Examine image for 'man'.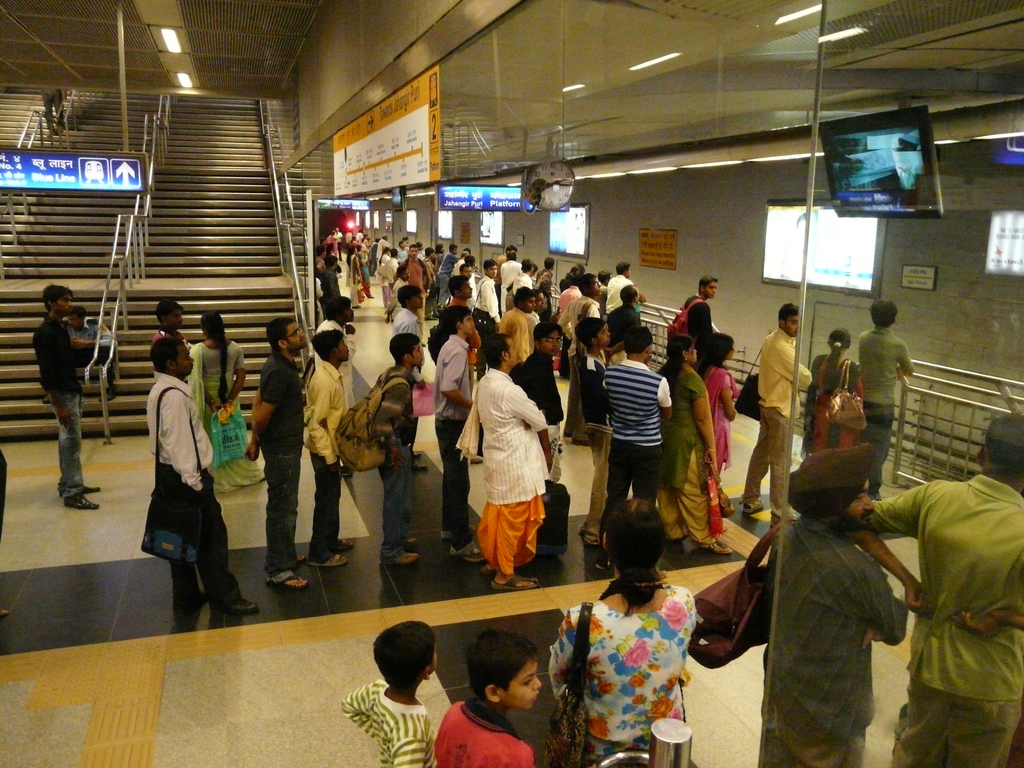
Examination result: (x1=445, y1=277, x2=482, y2=464).
